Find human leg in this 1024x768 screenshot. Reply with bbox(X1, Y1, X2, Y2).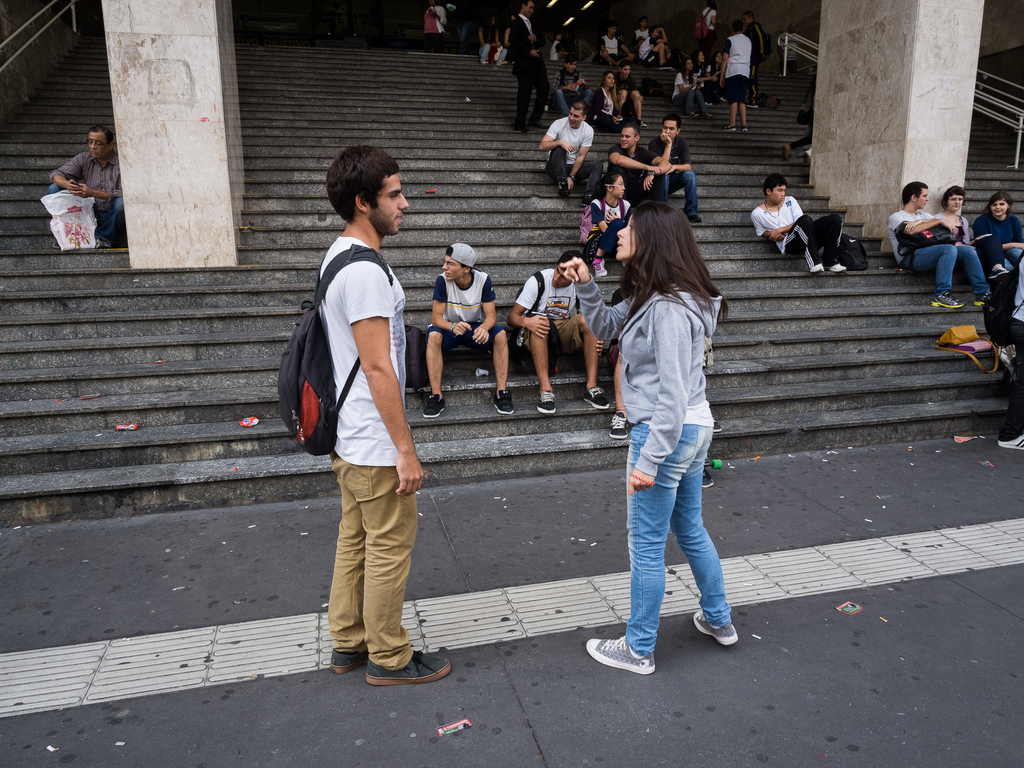
bbox(337, 462, 449, 680).
